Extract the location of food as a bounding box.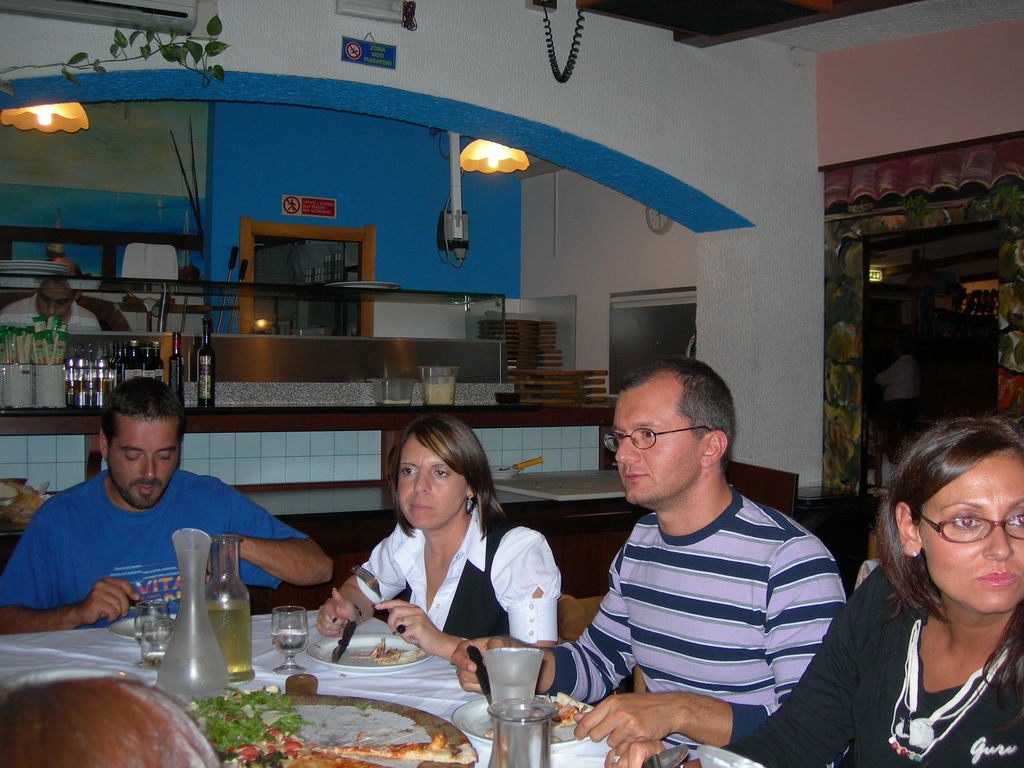
[348,630,422,666].
